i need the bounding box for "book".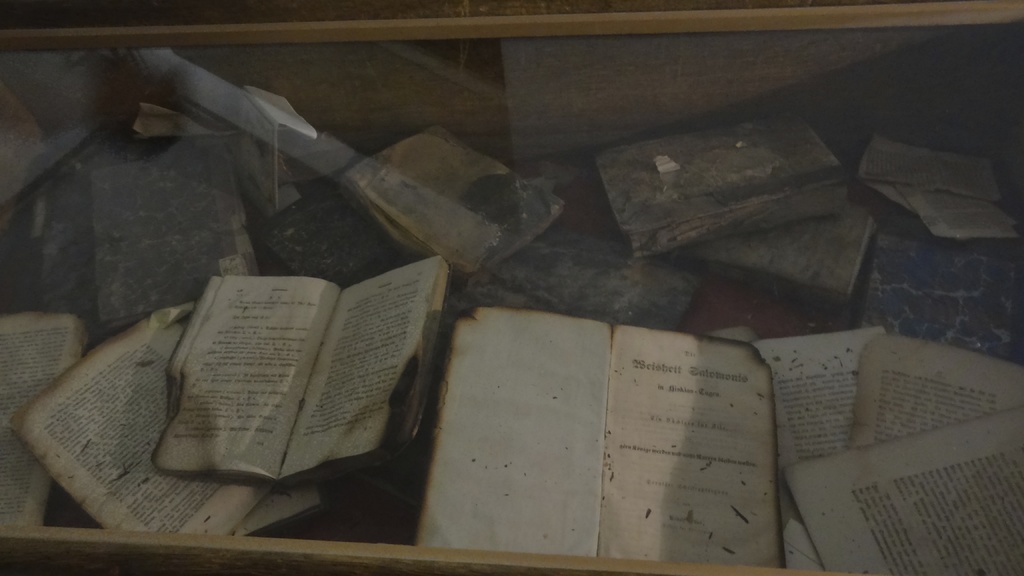
Here it is: locate(0, 303, 98, 545).
